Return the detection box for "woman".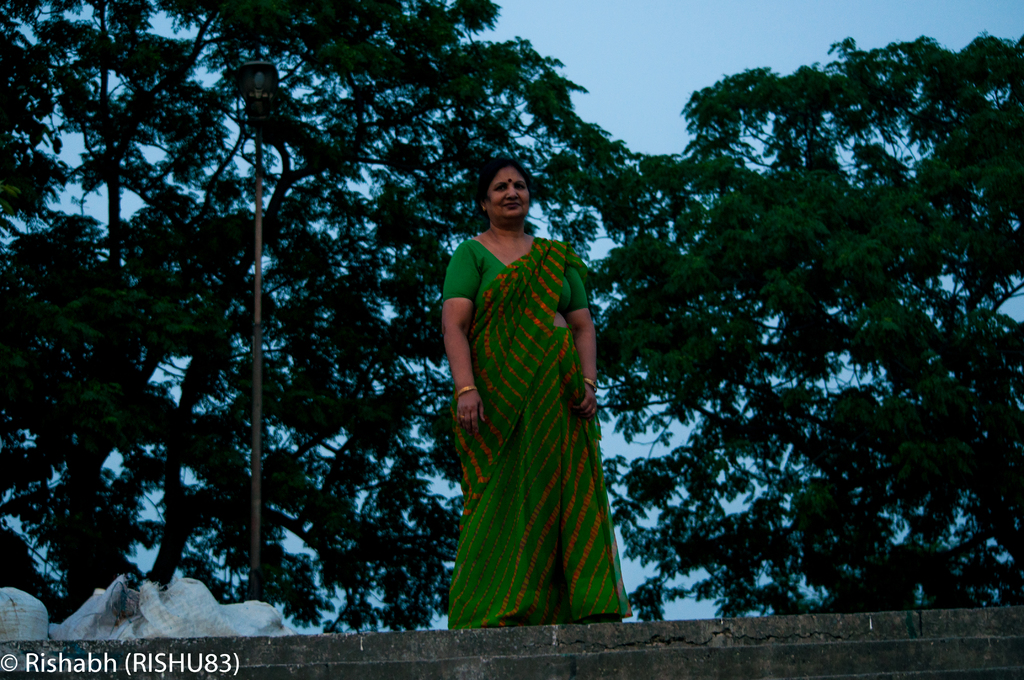
crop(441, 145, 626, 623).
